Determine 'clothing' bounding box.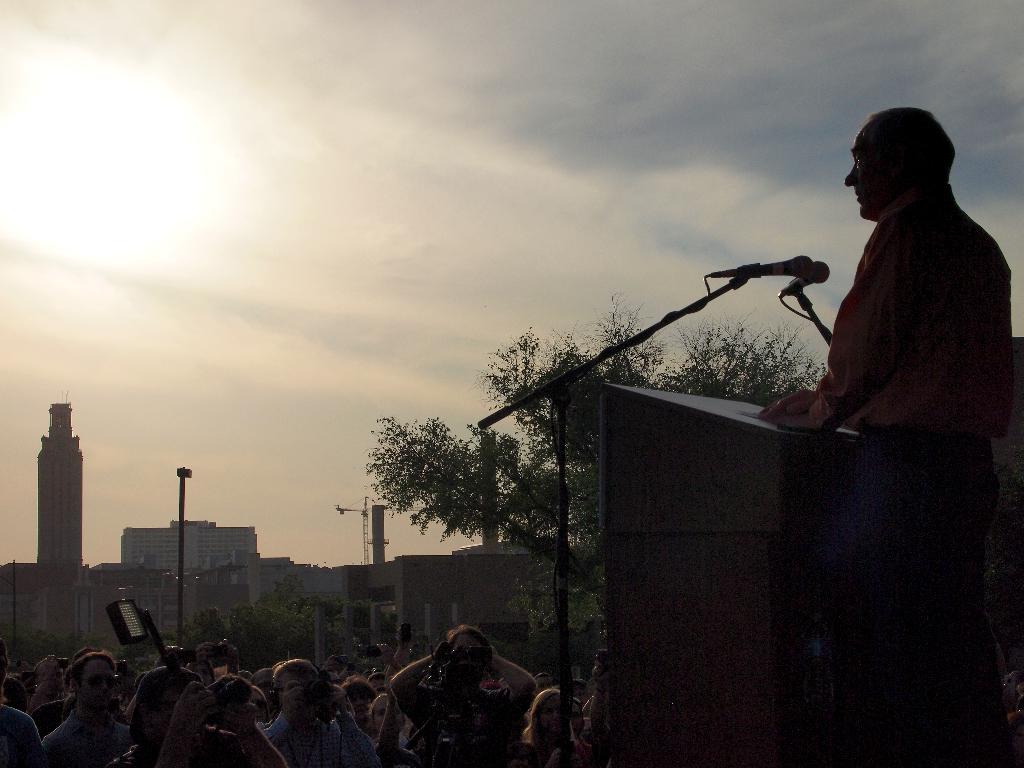
Determined: bbox=(38, 709, 118, 767).
